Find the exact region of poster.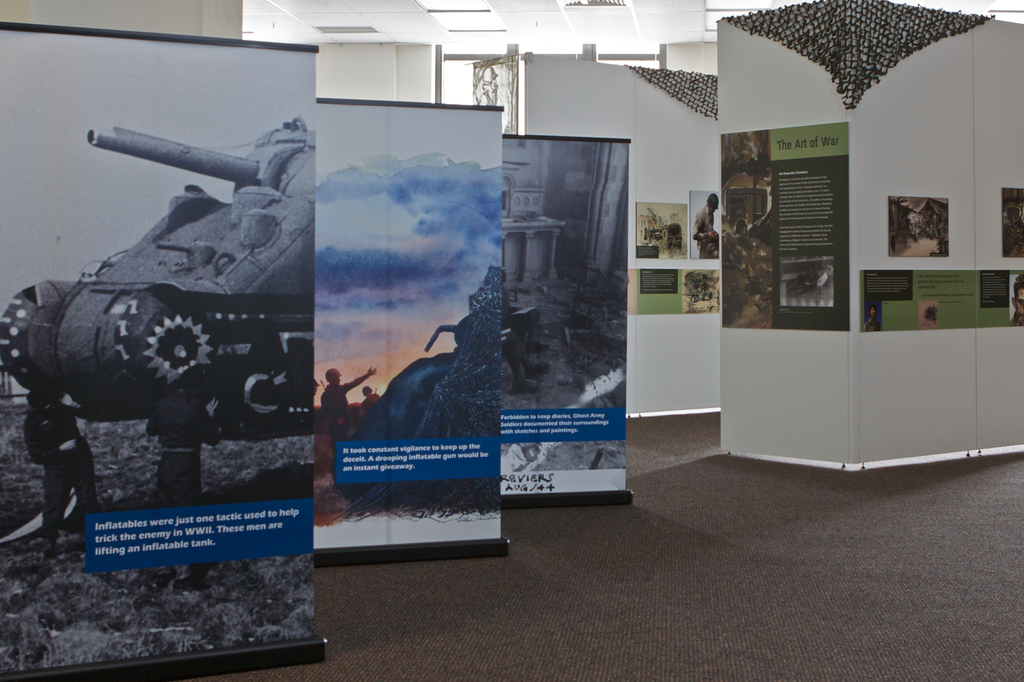
Exact region: x1=721, y1=120, x2=850, y2=327.
